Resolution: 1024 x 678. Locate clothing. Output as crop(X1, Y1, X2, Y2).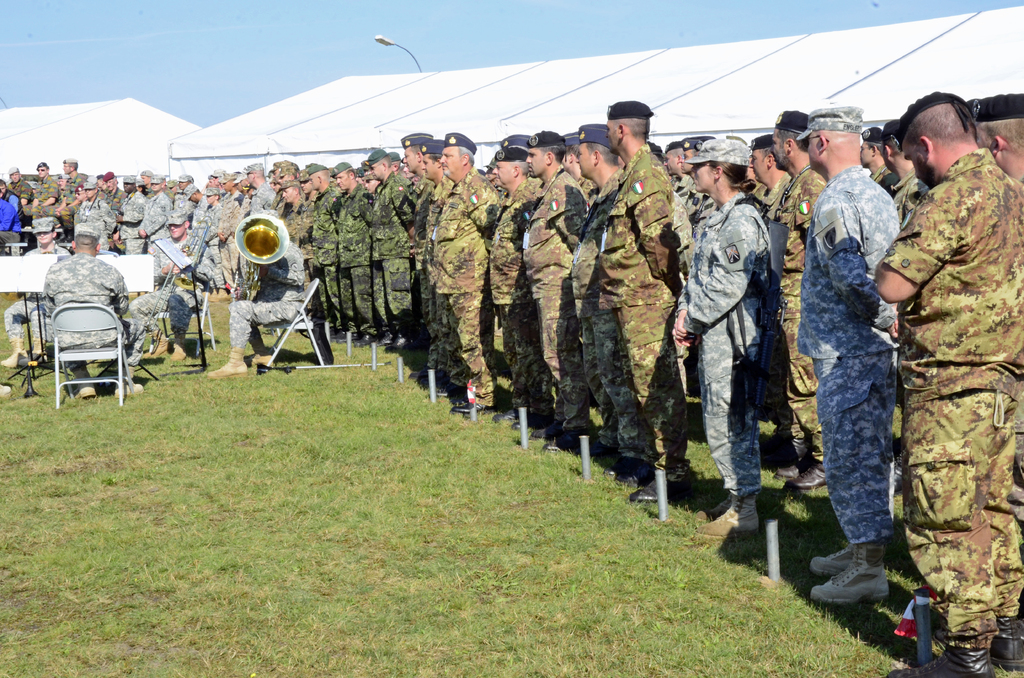
crop(295, 180, 343, 325).
